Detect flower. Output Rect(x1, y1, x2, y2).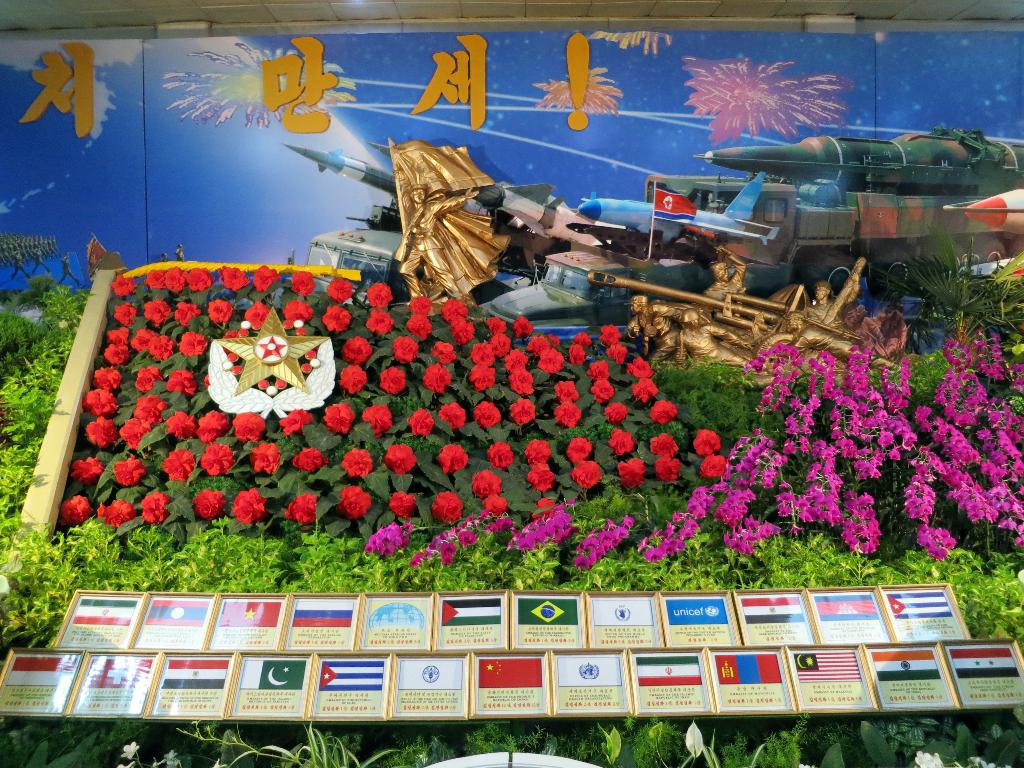
Rect(513, 318, 531, 337).
